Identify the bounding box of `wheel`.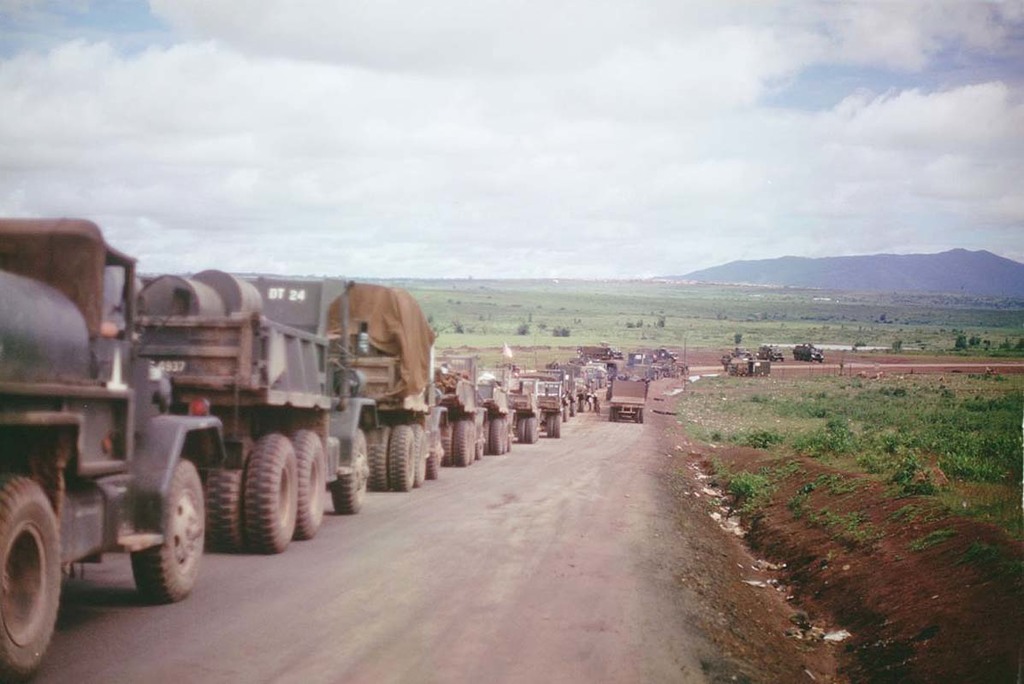
Rect(477, 417, 486, 457).
